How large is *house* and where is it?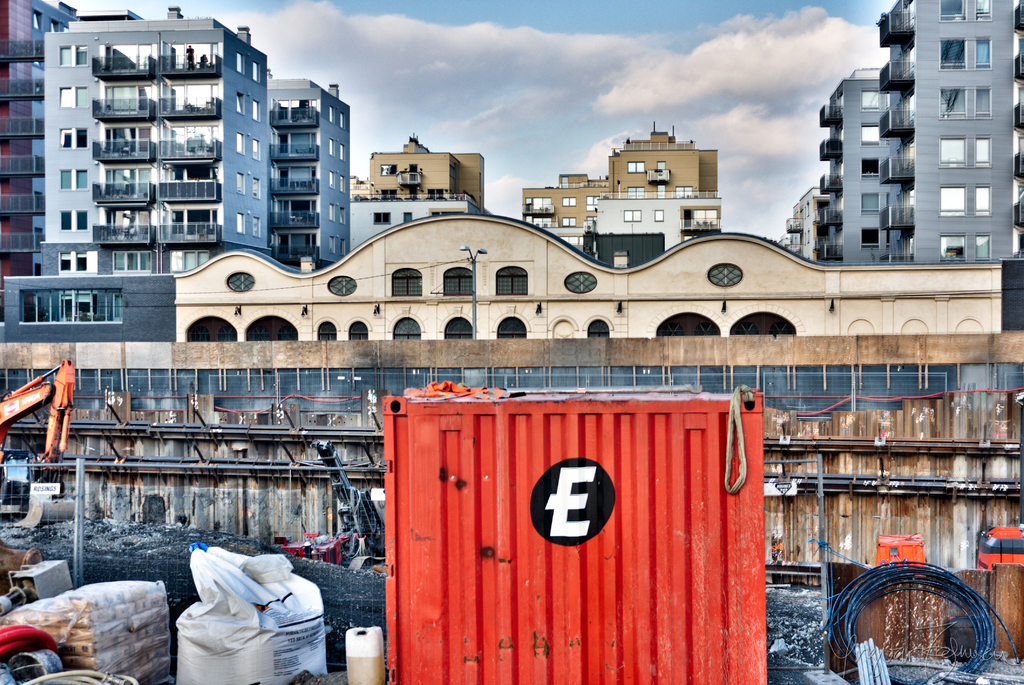
Bounding box: left=369, top=138, right=490, bottom=211.
